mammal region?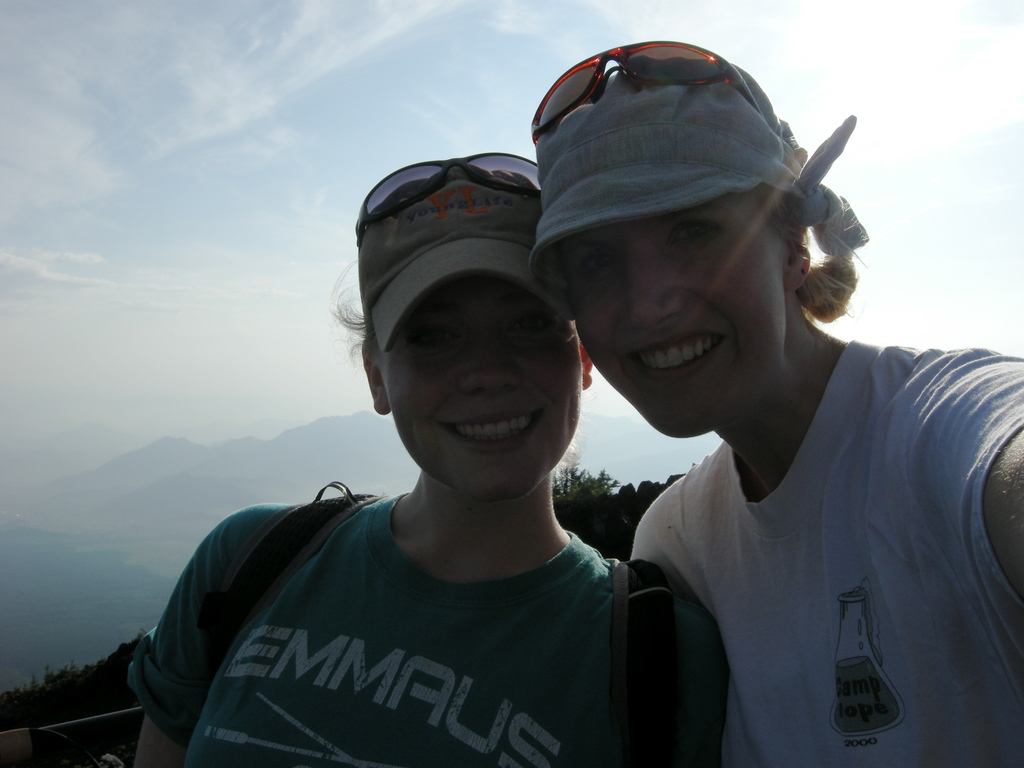
<bbox>127, 143, 724, 767</bbox>
